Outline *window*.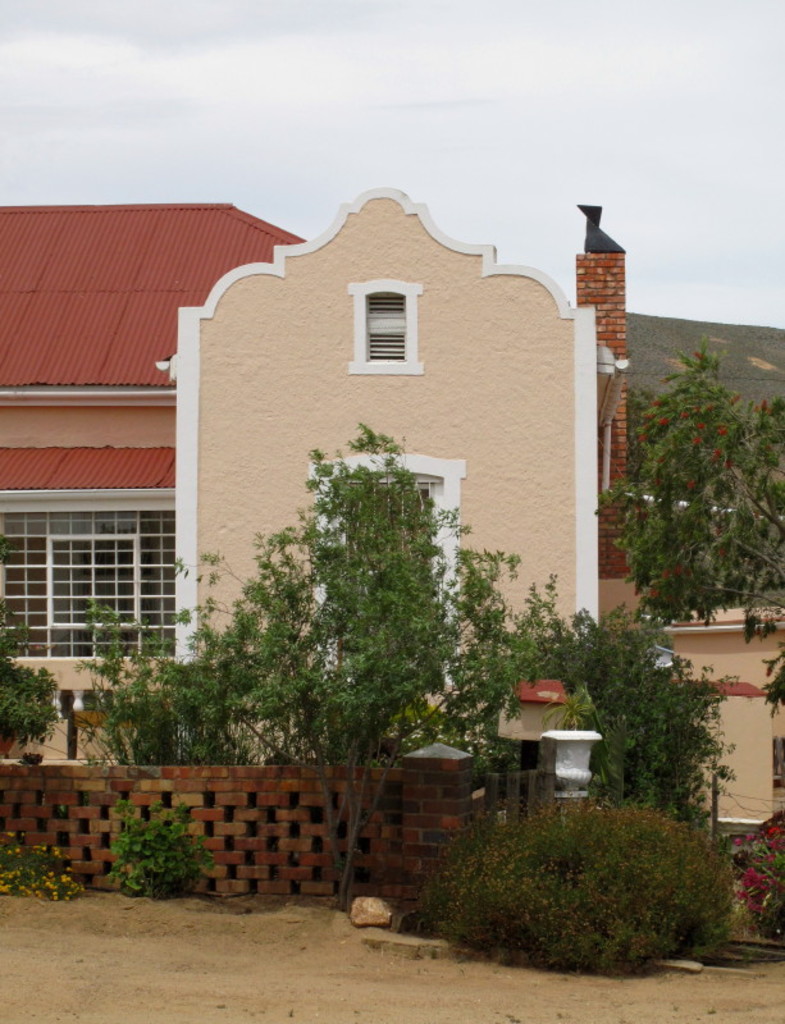
Outline: detection(303, 448, 456, 655).
